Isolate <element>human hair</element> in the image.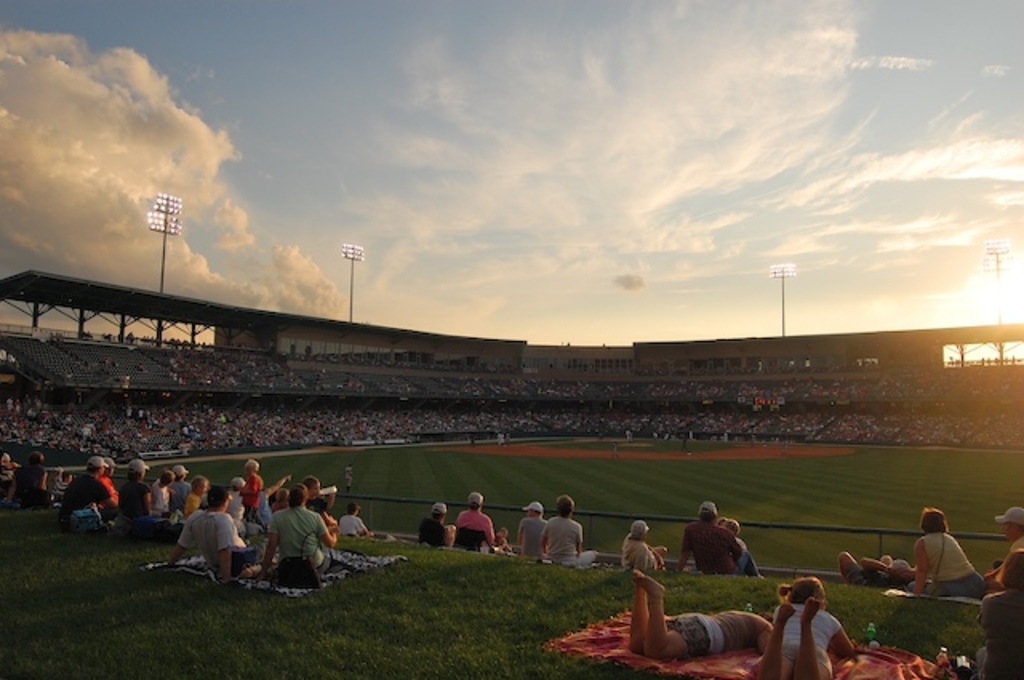
Isolated region: [915, 507, 950, 534].
